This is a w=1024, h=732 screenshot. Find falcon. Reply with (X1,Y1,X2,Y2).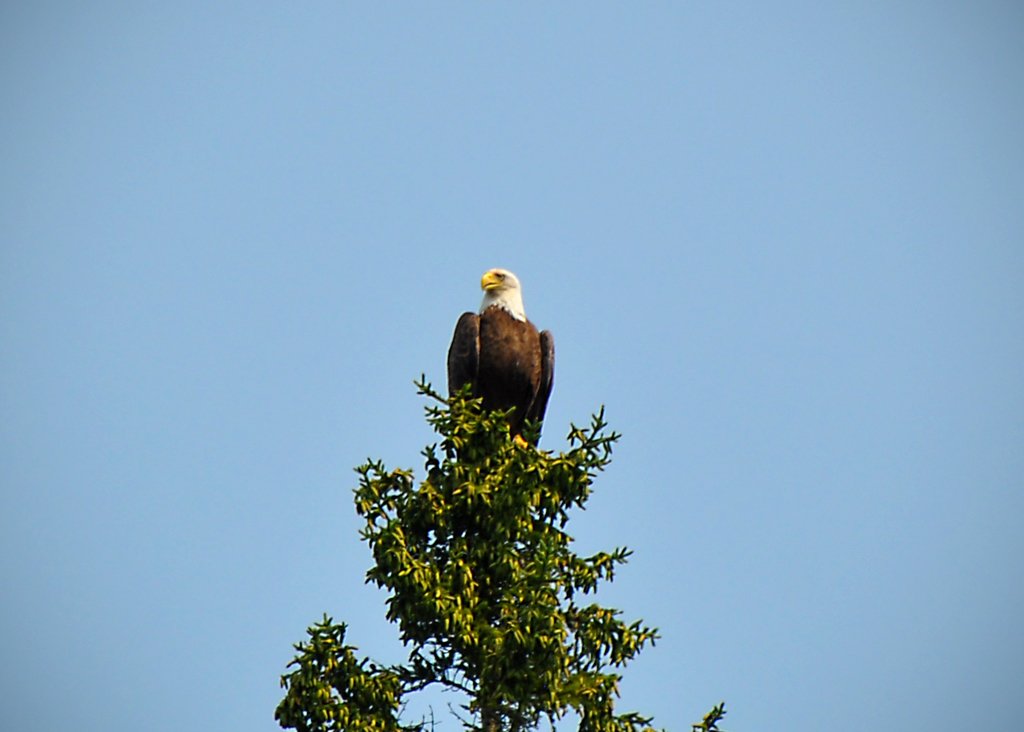
(448,269,555,461).
